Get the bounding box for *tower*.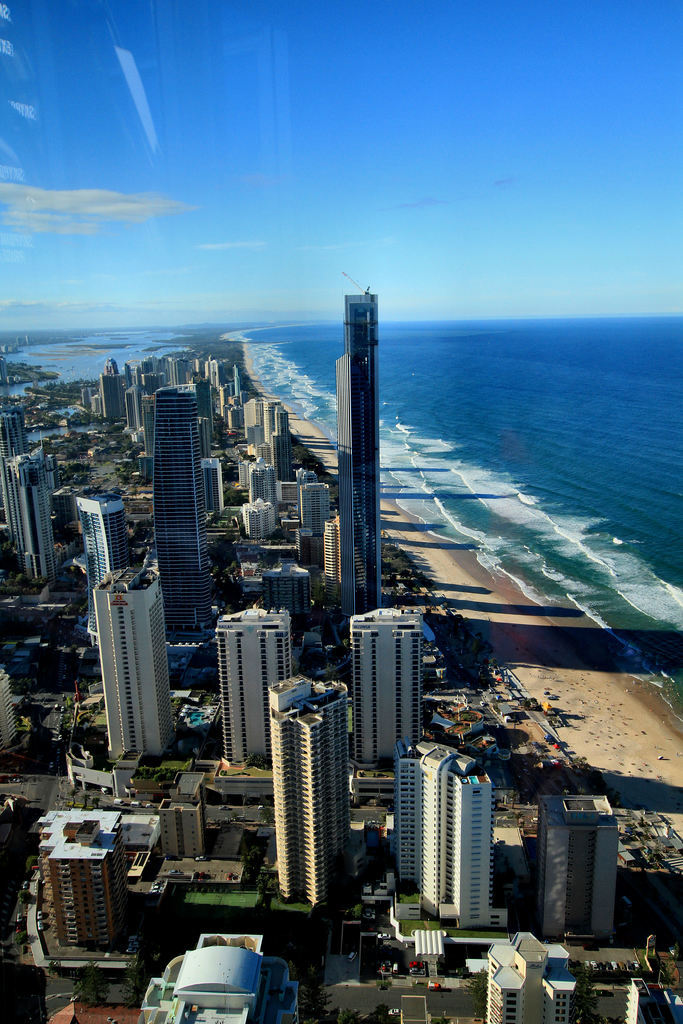
locate(354, 603, 420, 771).
